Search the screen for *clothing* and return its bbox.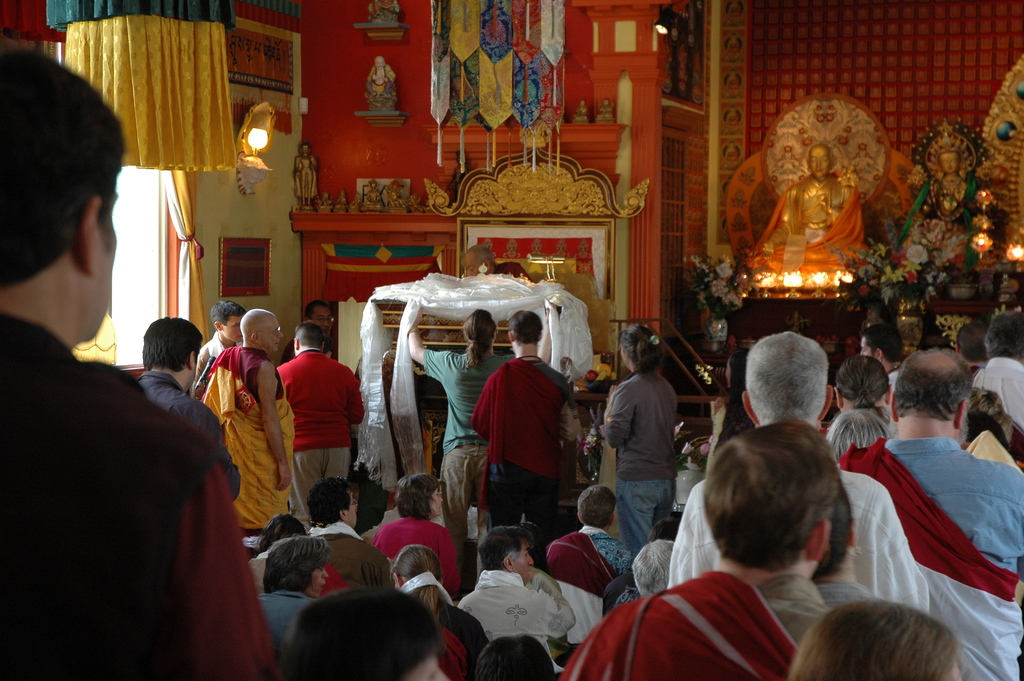
Found: (x1=193, y1=321, x2=224, y2=385).
